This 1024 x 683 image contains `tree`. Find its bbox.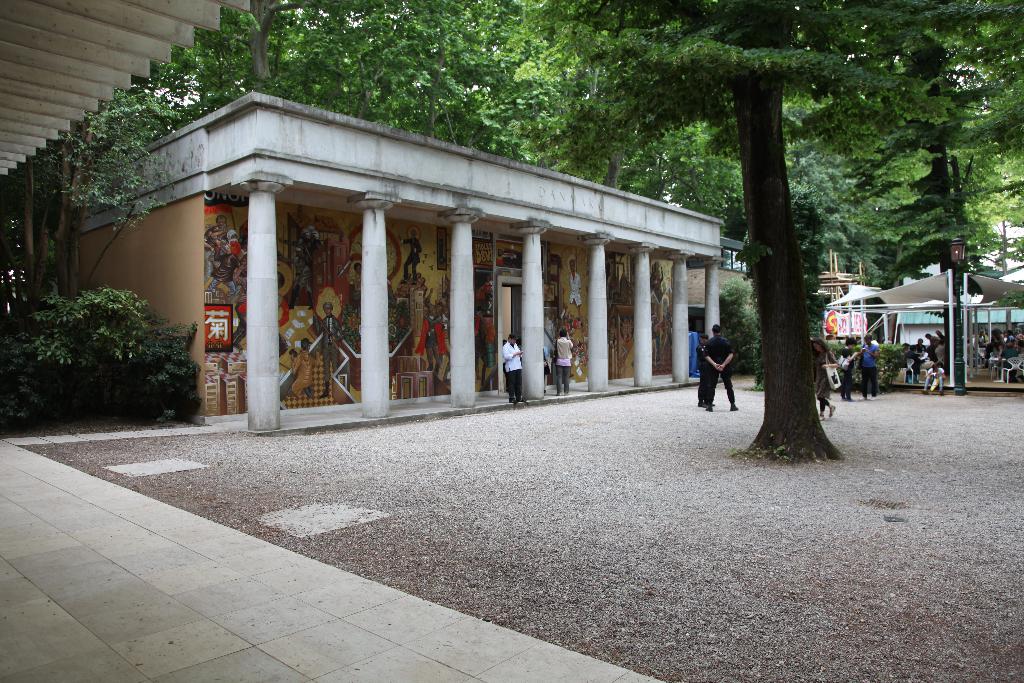
792, 0, 1023, 278.
